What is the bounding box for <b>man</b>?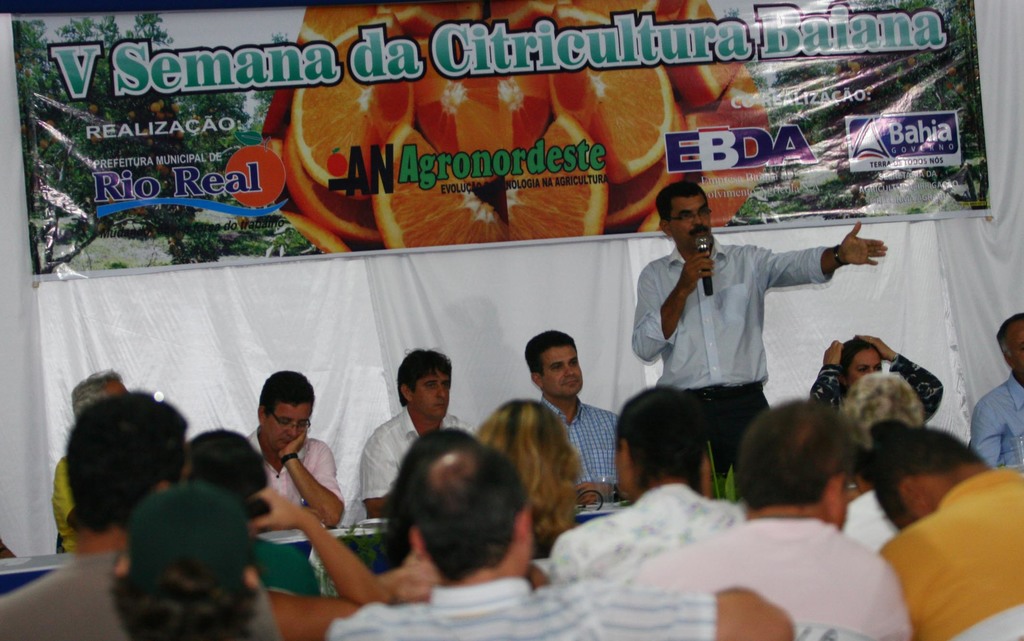
bbox=[874, 426, 1023, 640].
